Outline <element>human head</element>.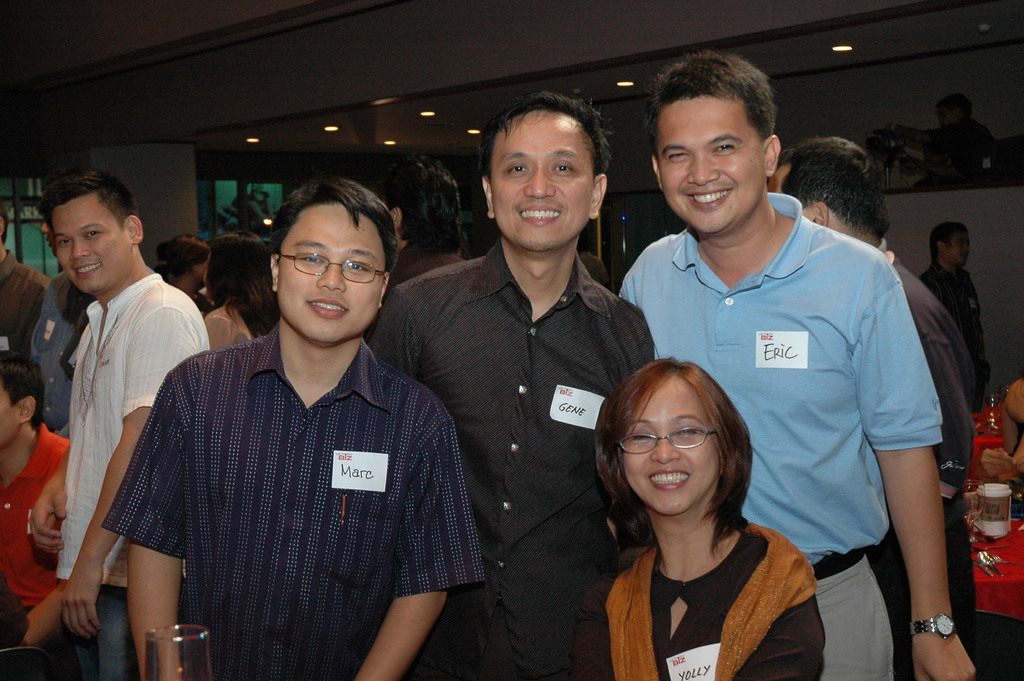
Outline: 256:168:399:336.
